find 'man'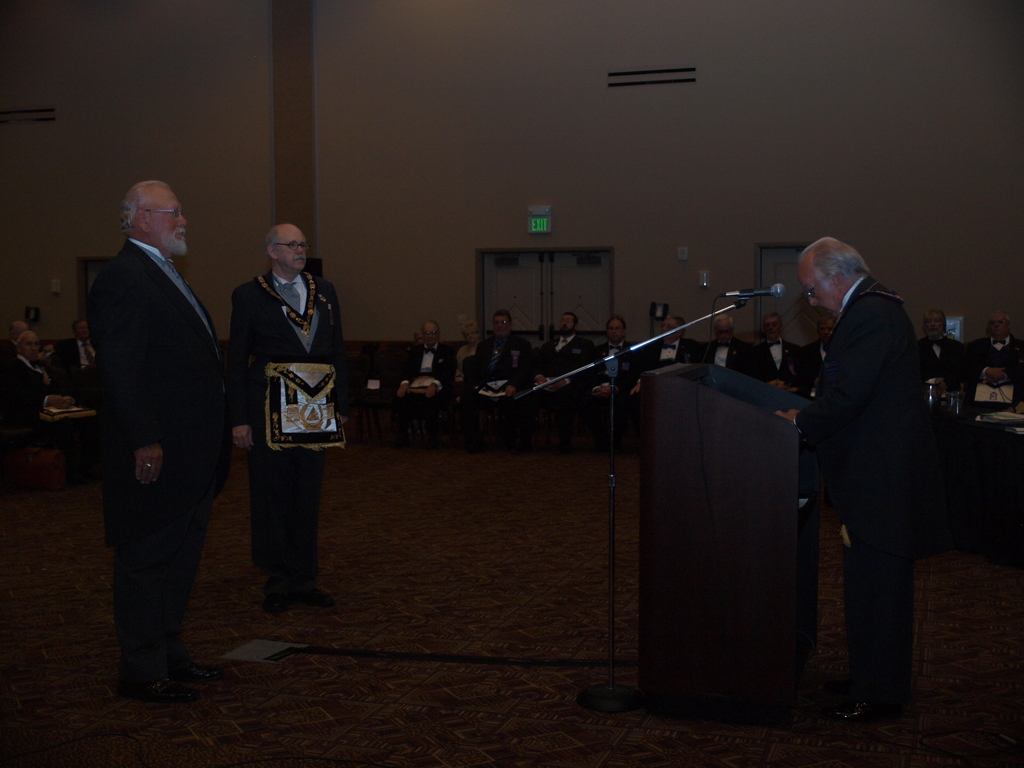
locate(589, 316, 632, 428)
